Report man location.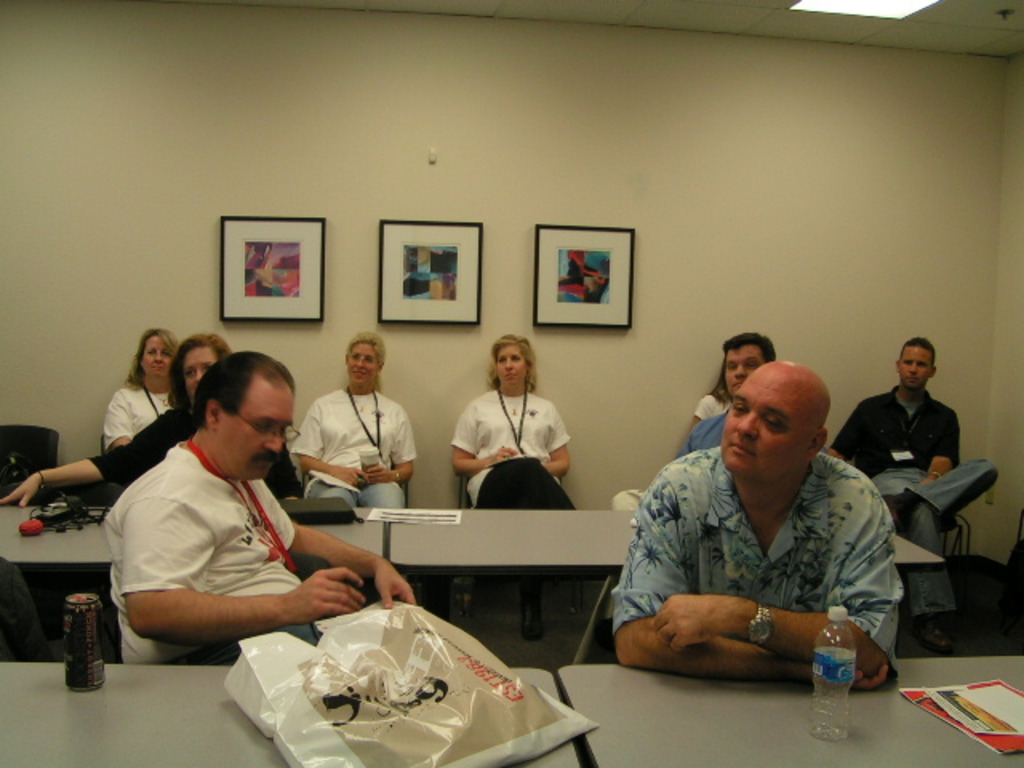
Report: x1=106 y1=350 x2=416 y2=664.
